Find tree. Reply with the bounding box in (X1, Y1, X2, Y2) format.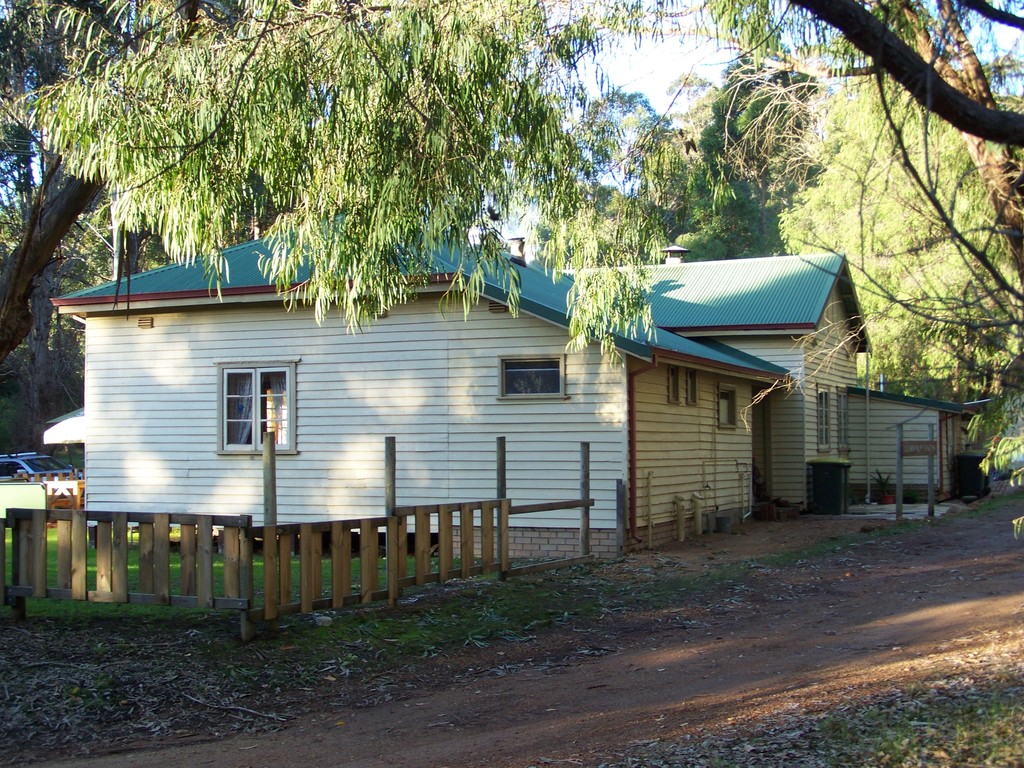
(716, 10, 1023, 405).
